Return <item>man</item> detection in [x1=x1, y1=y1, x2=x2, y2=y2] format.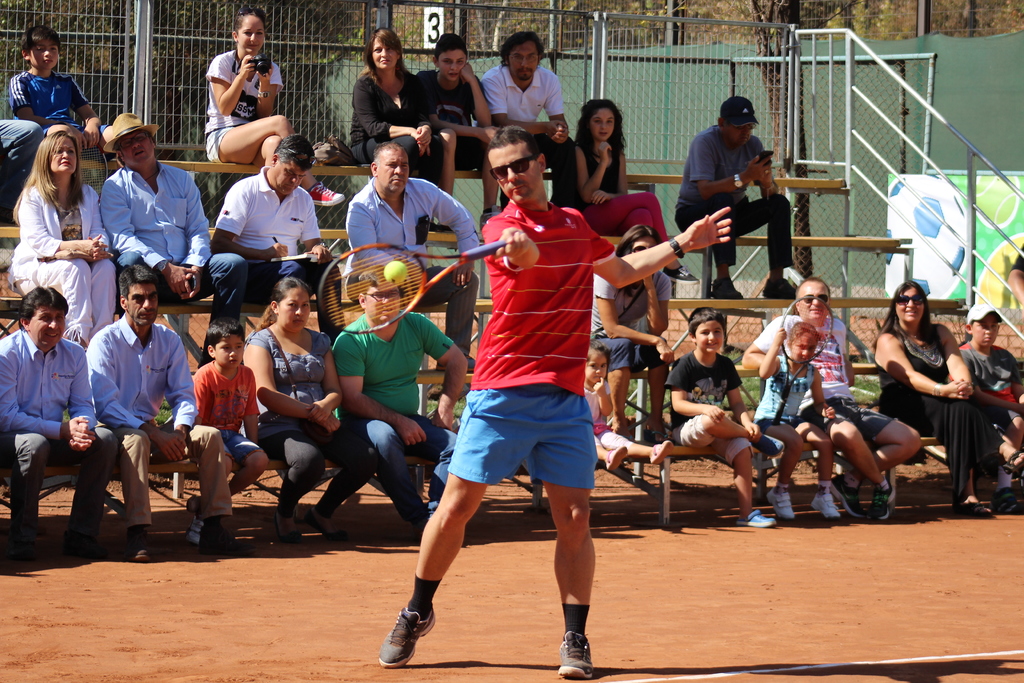
[x1=474, y1=122, x2=736, y2=680].
